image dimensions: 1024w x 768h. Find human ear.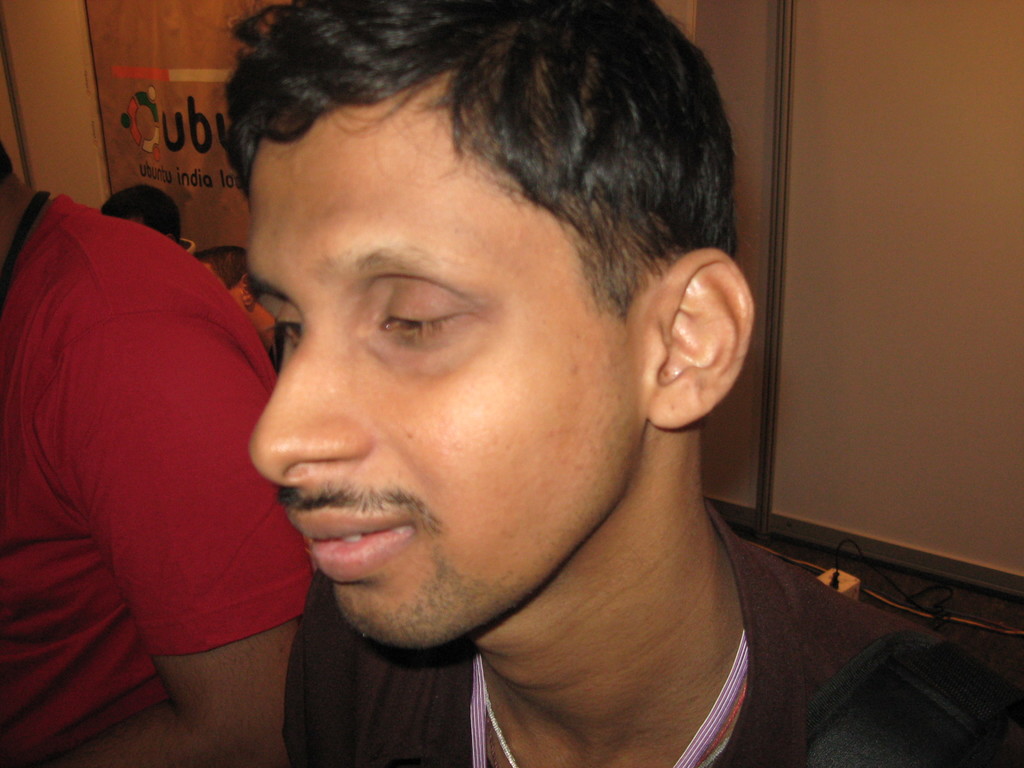
locate(652, 246, 756, 431).
